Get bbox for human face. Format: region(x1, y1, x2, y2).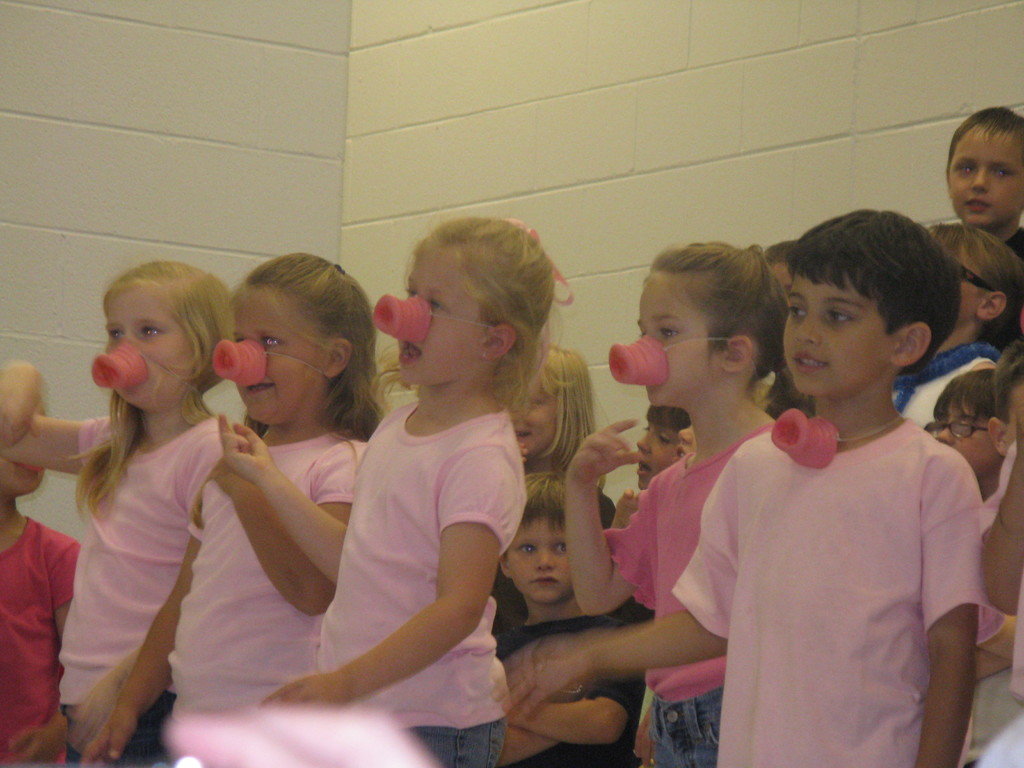
region(0, 392, 47, 495).
